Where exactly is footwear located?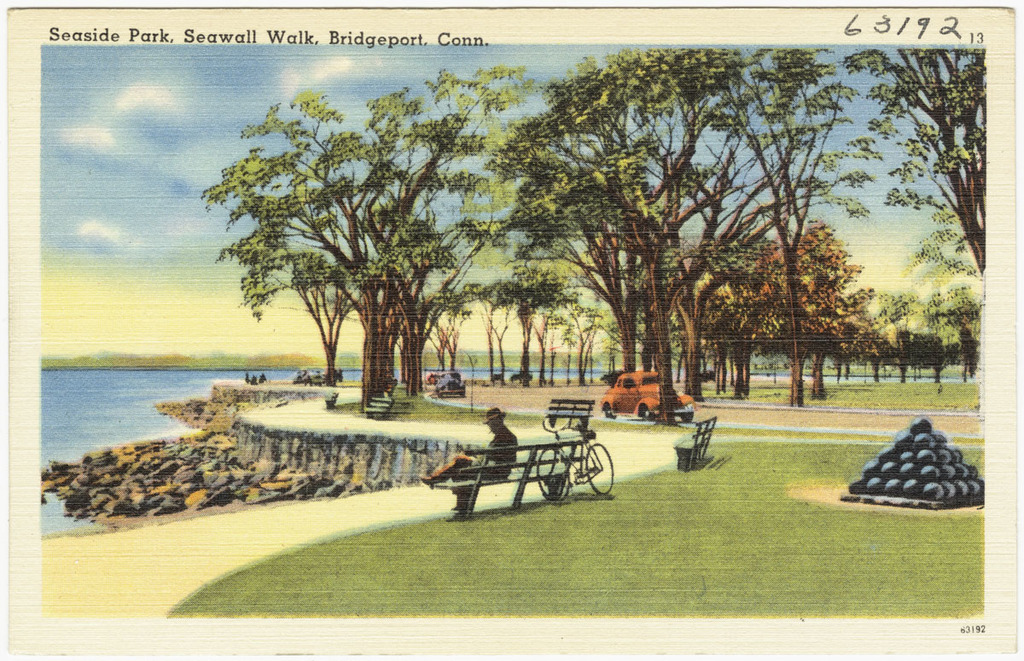
Its bounding box is region(421, 476, 435, 489).
